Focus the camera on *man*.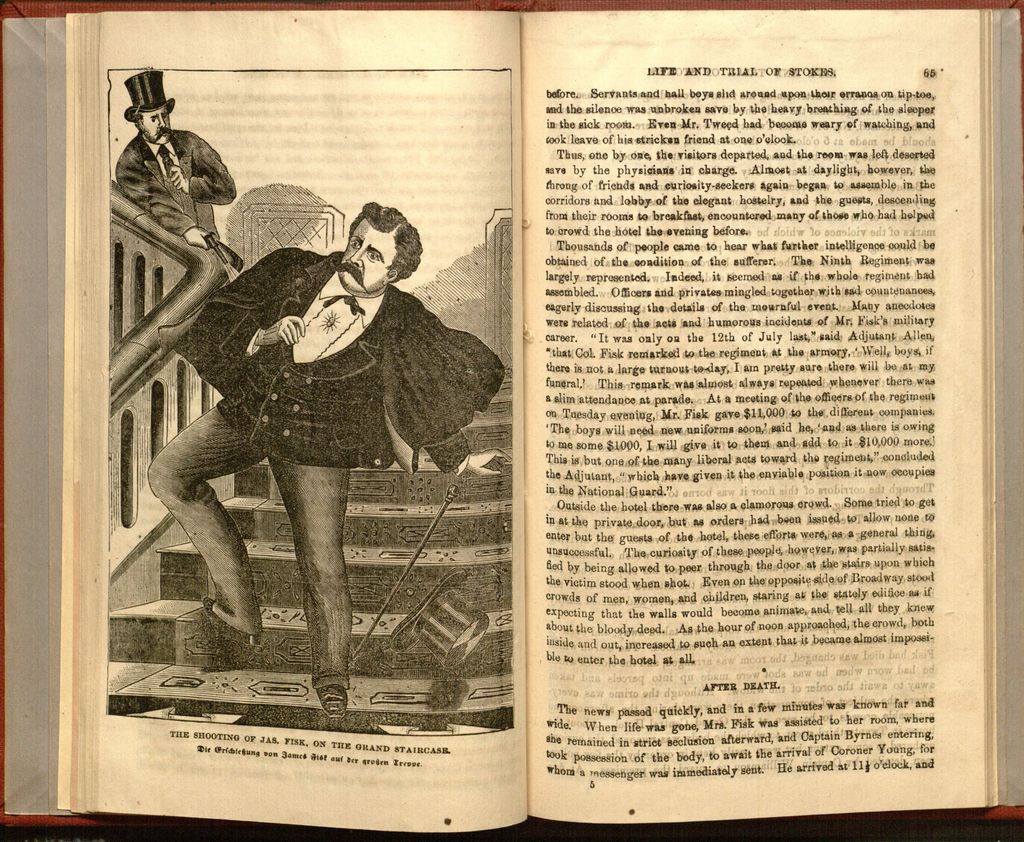
Focus region: detection(117, 69, 238, 263).
